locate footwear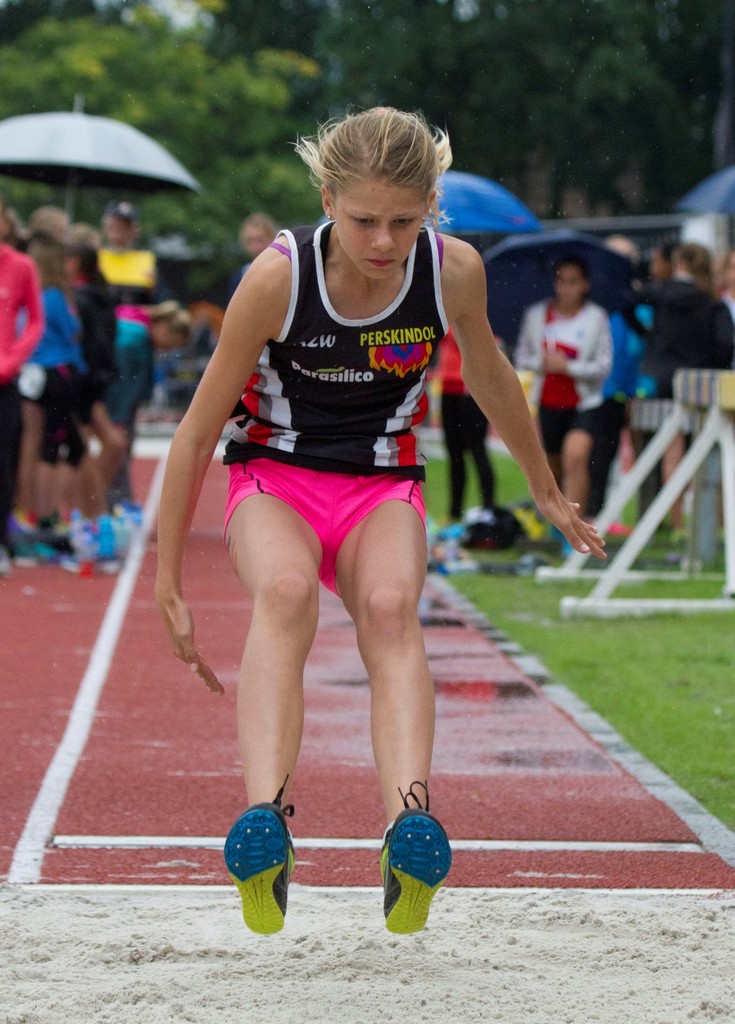
bbox=[220, 797, 295, 932]
